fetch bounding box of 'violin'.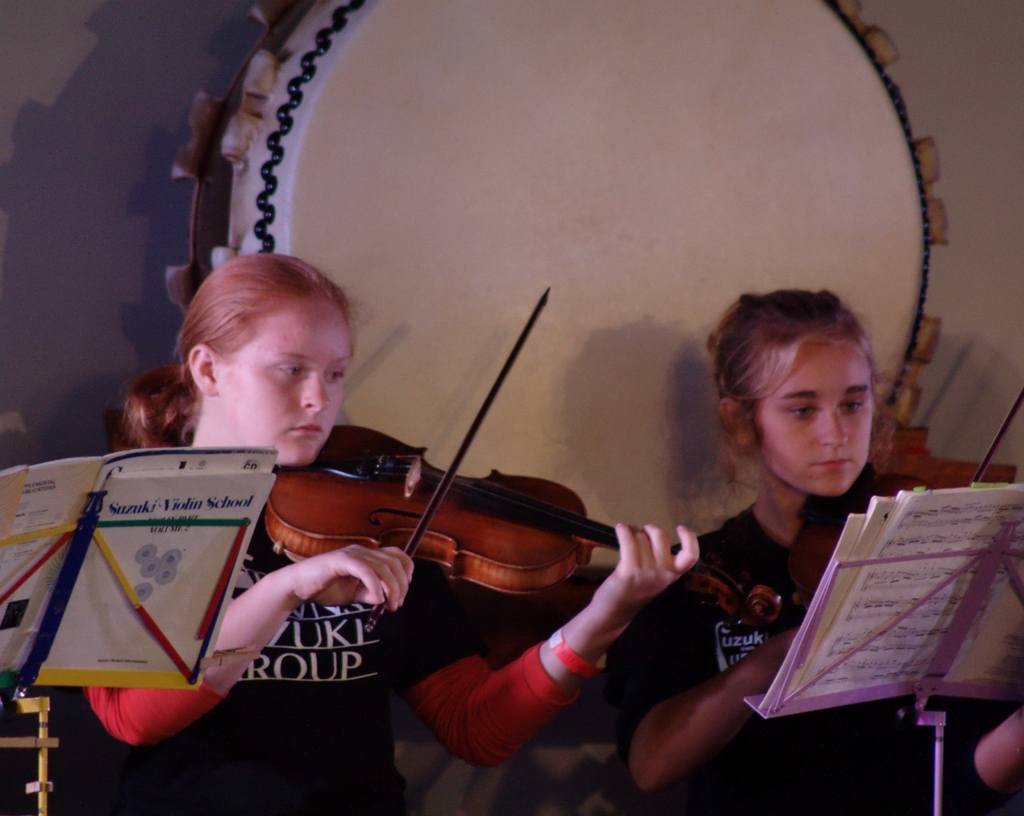
Bbox: x1=792, y1=380, x2=1023, y2=618.
